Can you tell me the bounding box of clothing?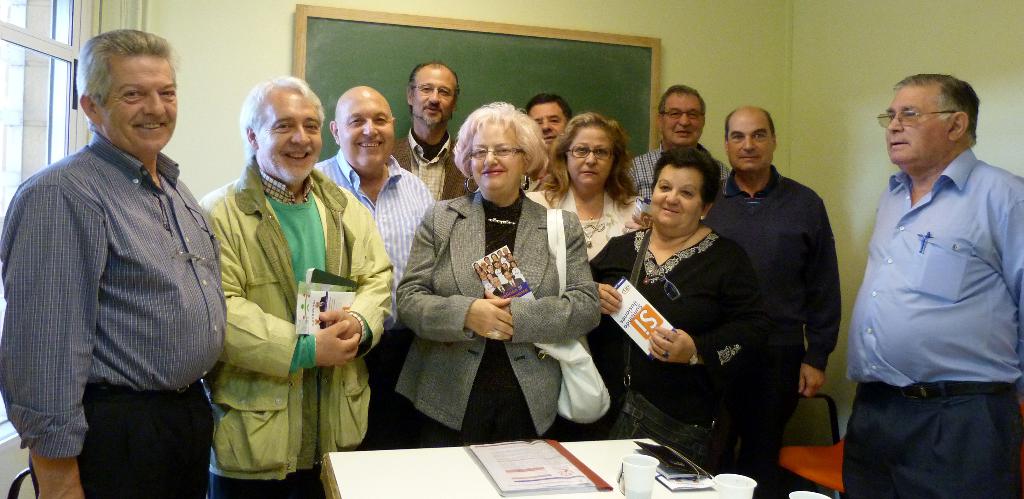
<box>836,149,1023,498</box>.
